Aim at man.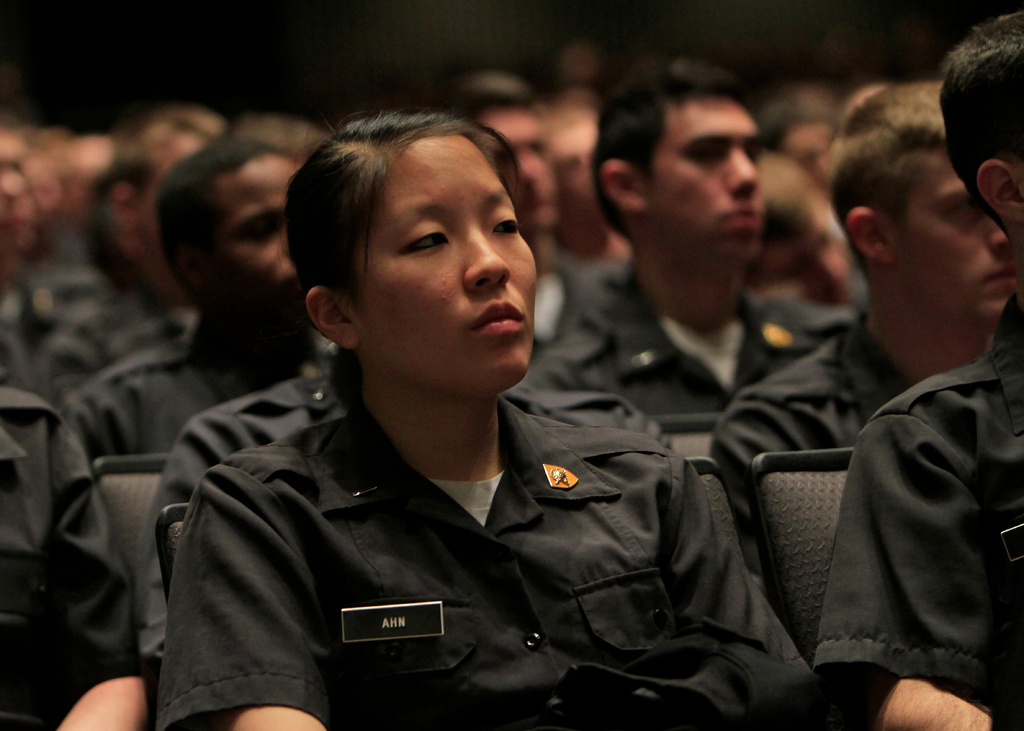
Aimed at l=812, t=8, r=1023, b=729.
